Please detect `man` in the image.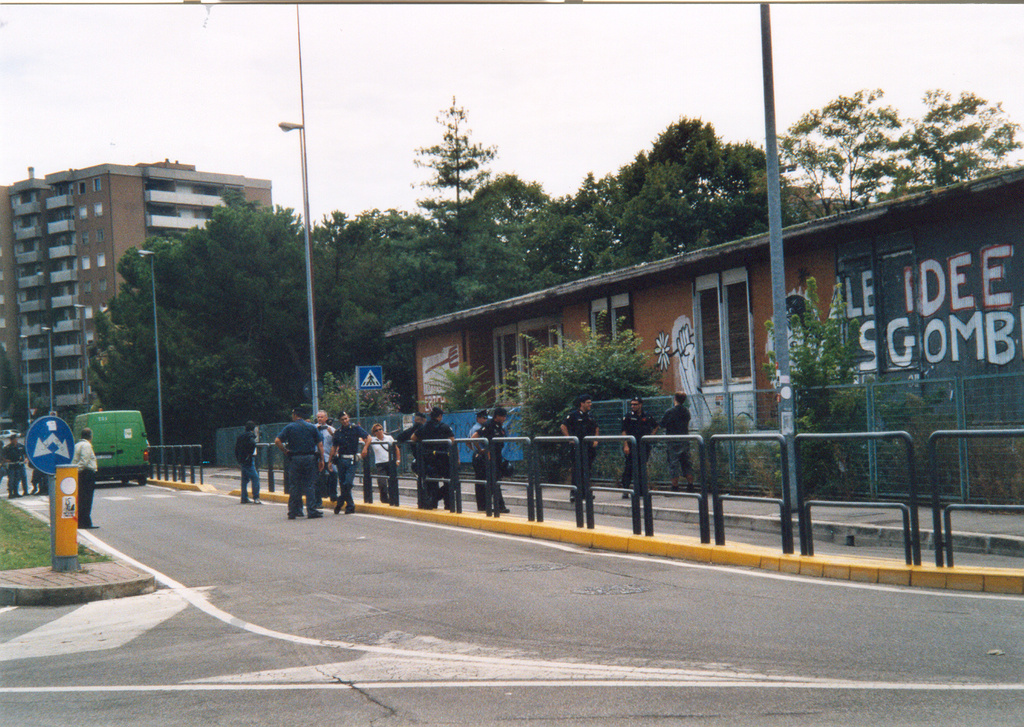
(619,392,662,499).
